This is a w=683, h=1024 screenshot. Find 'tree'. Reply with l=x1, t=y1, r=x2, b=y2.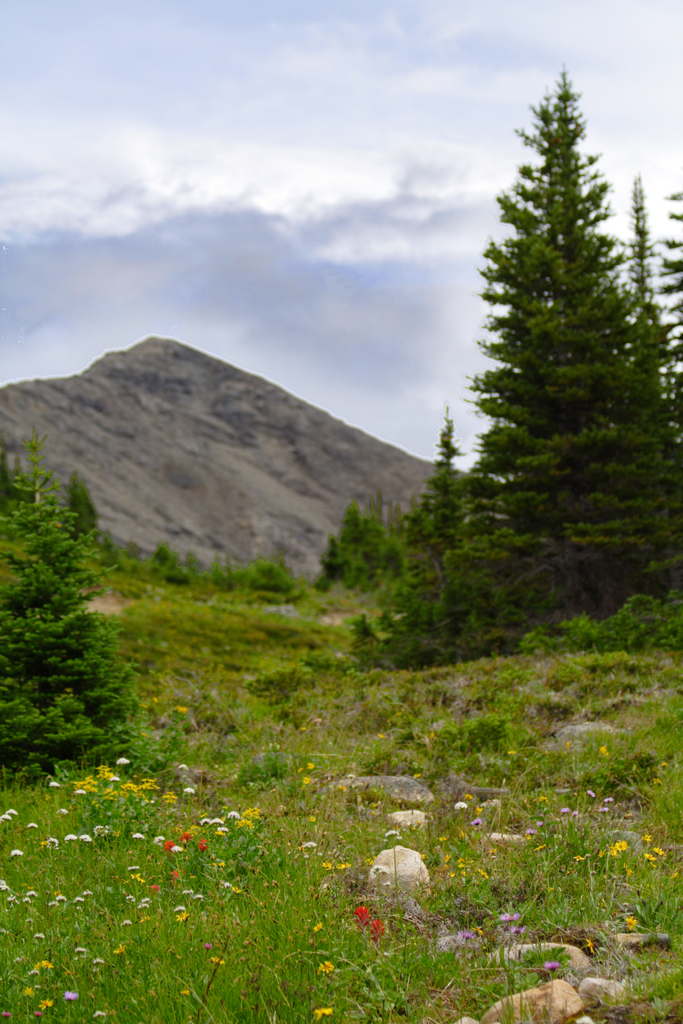
l=309, t=492, r=432, b=595.
